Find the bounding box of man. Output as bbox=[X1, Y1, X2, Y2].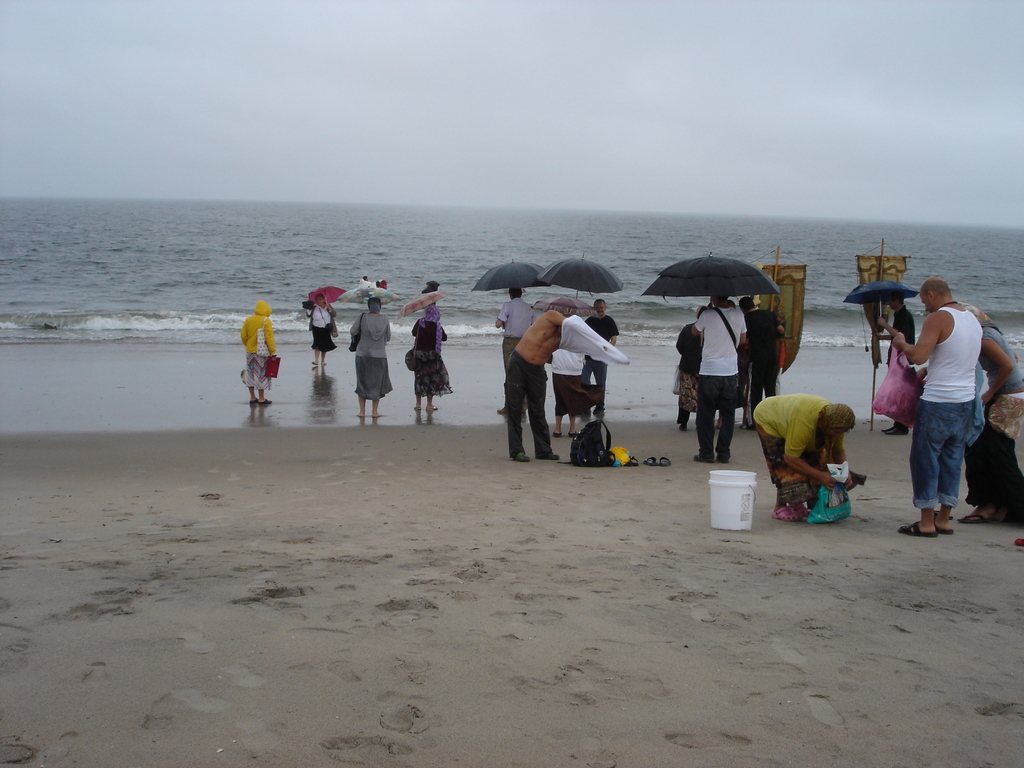
bbox=[492, 285, 536, 413].
